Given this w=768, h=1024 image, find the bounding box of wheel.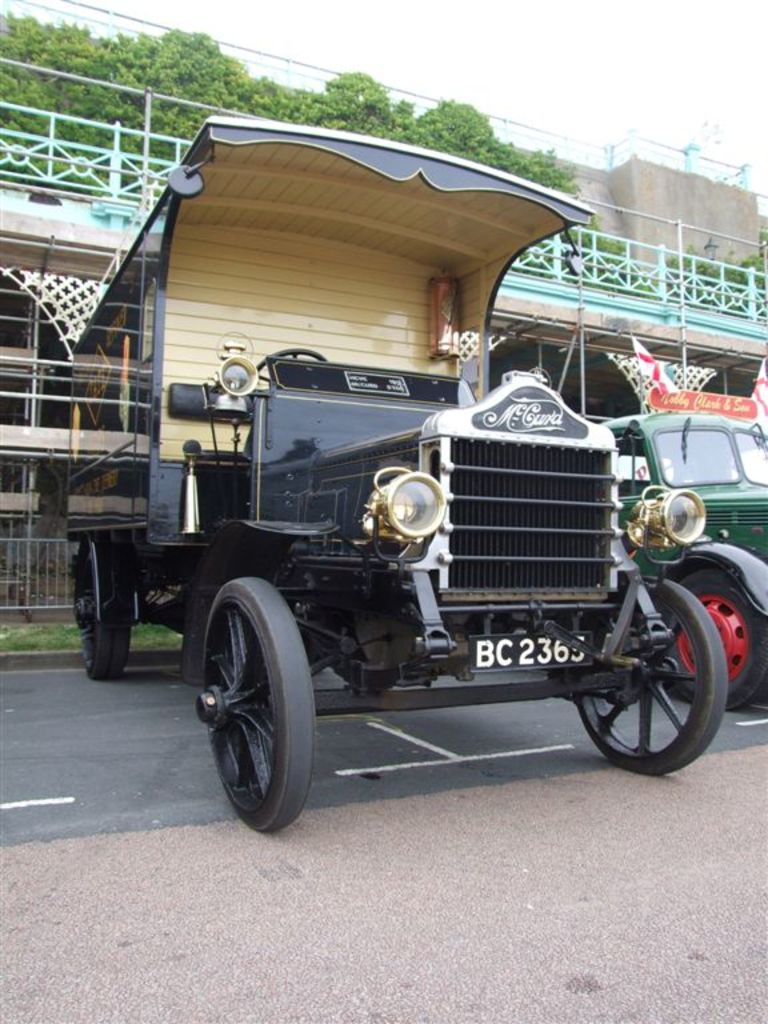
(80, 544, 131, 680).
